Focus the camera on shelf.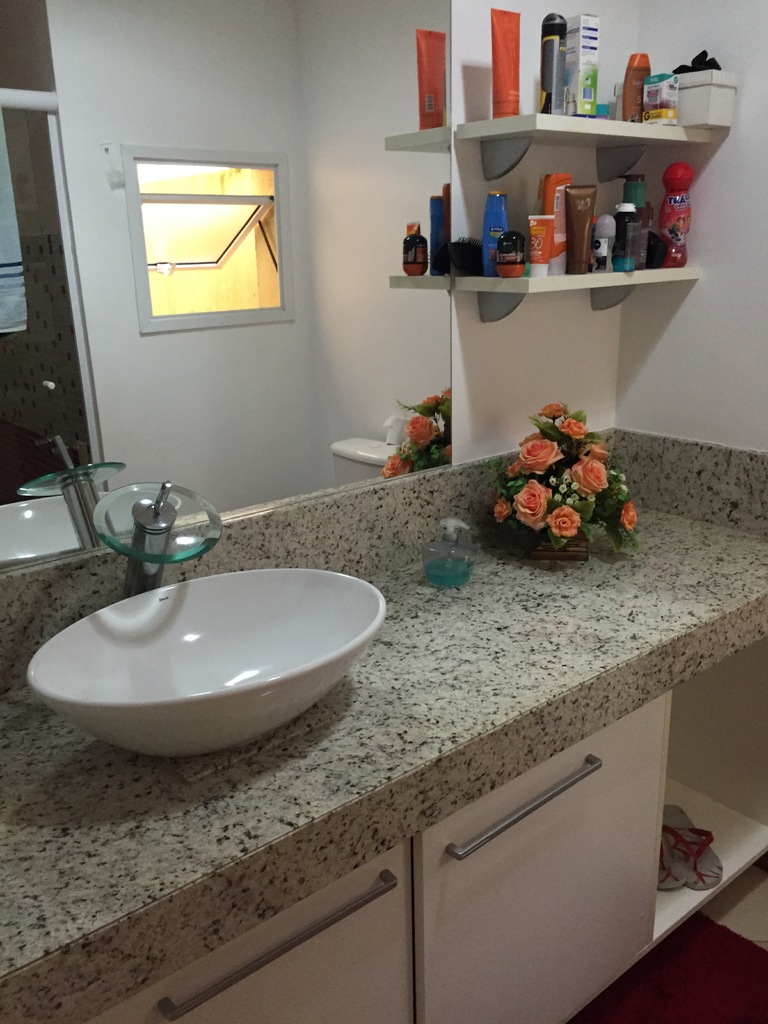
Focus region: pyautogui.locateOnScreen(84, 632, 767, 1023).
